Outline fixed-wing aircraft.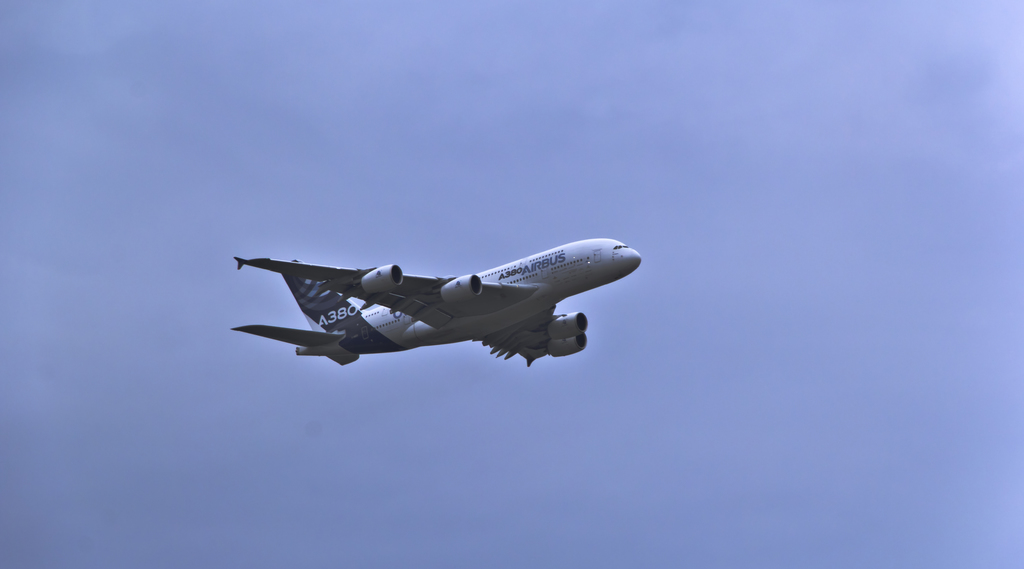
Outline: <box>230,236,645,368</box>.
